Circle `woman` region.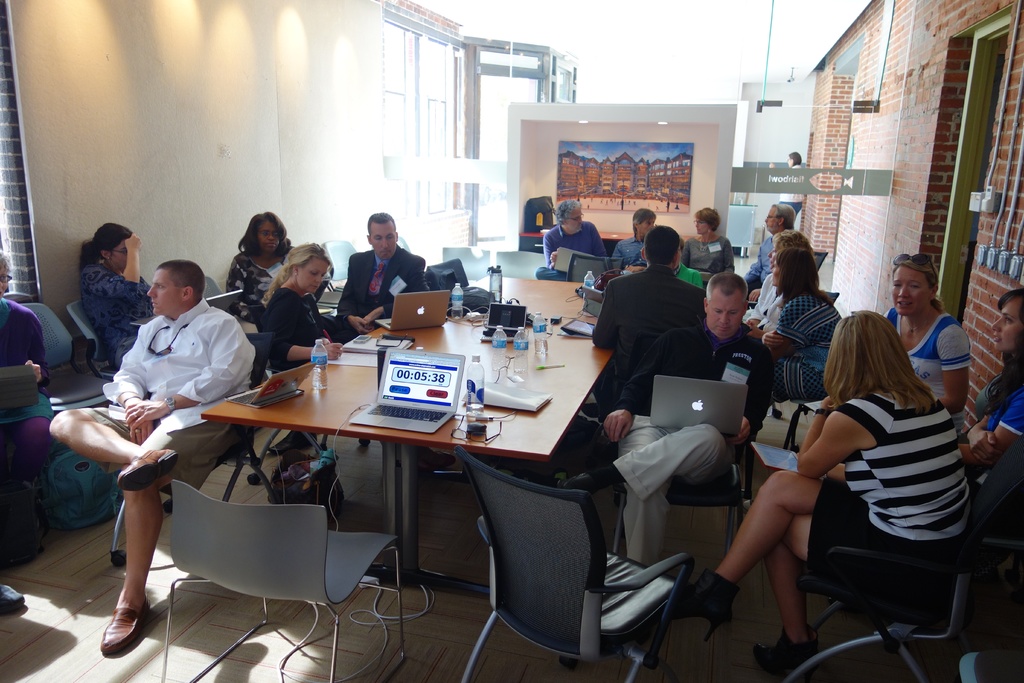
Region: bbox=[225, 206, 341, 336].
